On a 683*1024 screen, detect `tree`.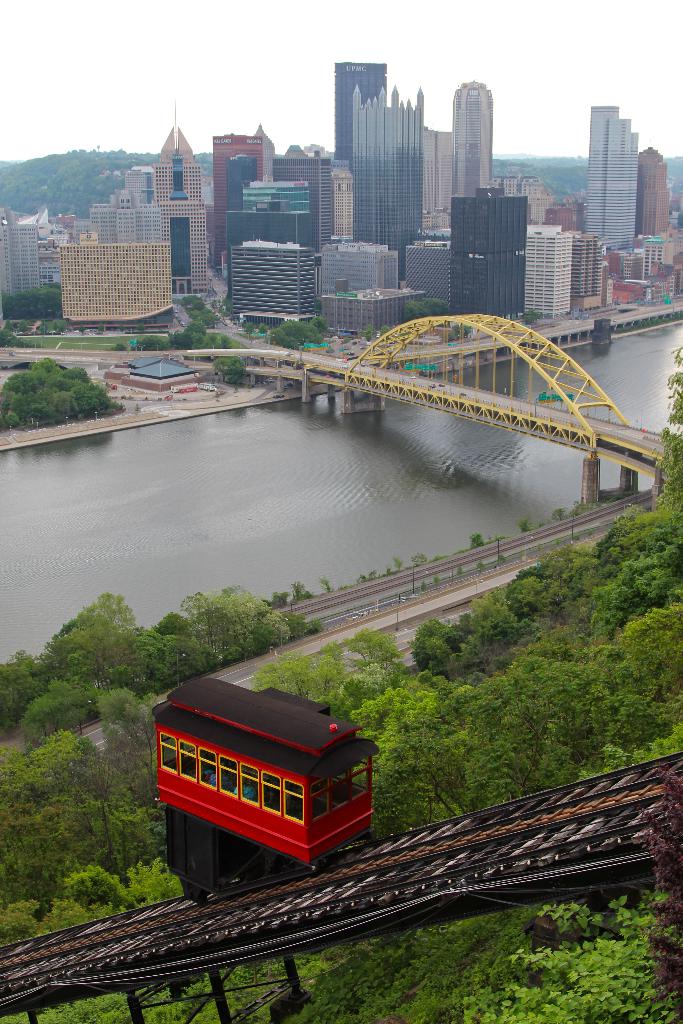
{"x1": 139, "y1": 624, "x2": 185, "y2": 701}.
